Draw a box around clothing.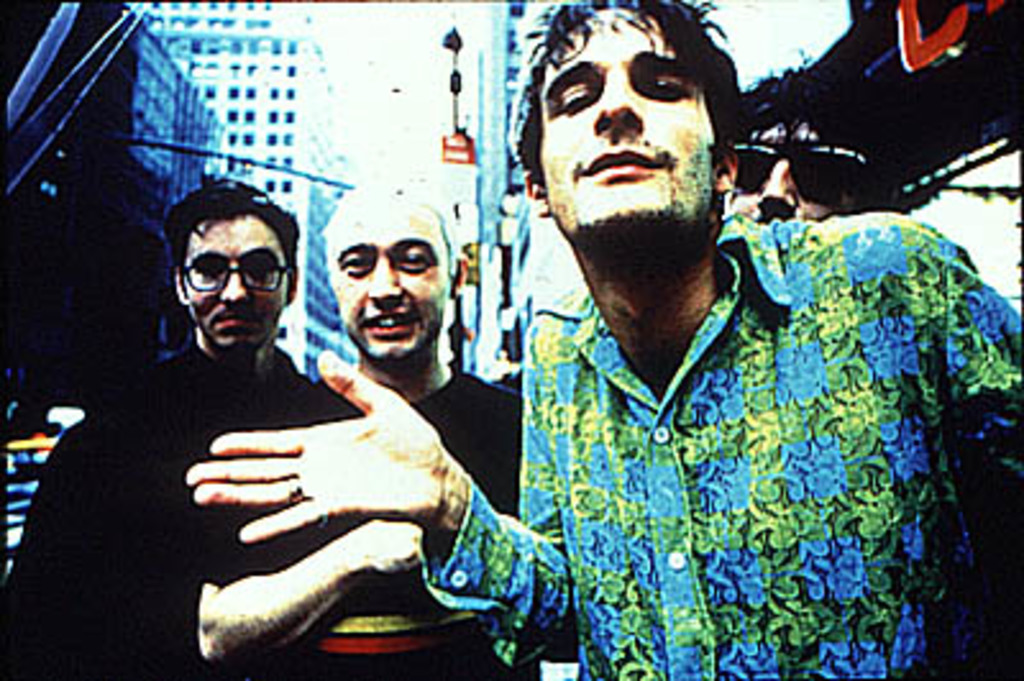
rect(392, 220, 1021, 678).
